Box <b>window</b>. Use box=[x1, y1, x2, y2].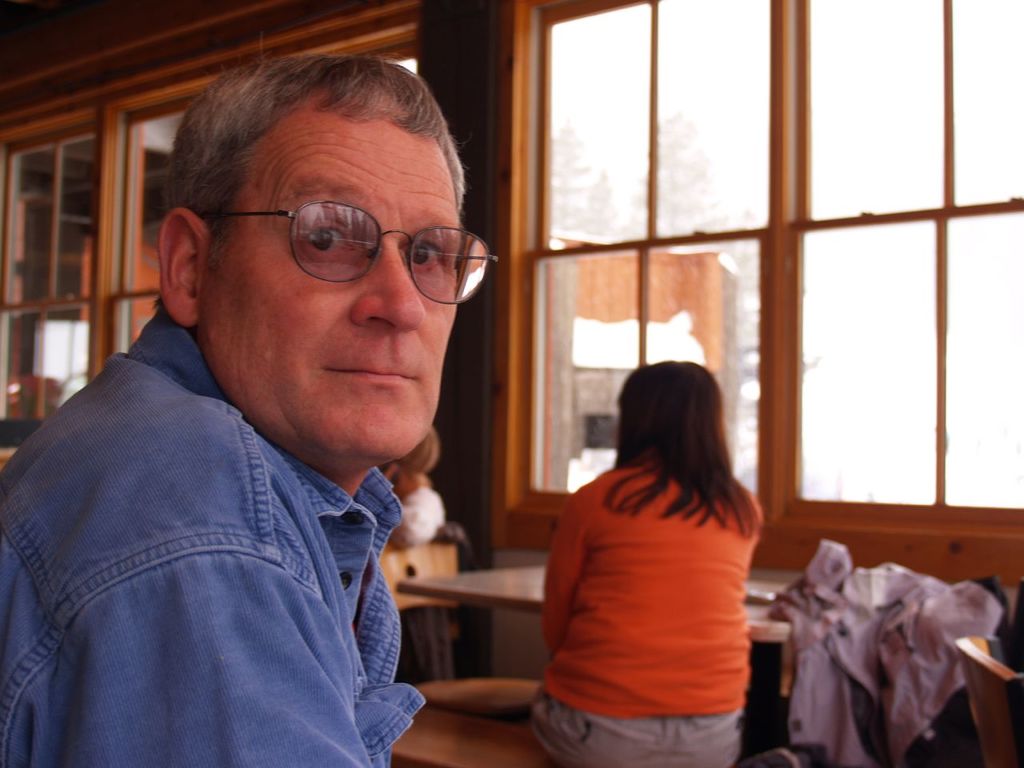
box=[0, 0, 504, 674].
